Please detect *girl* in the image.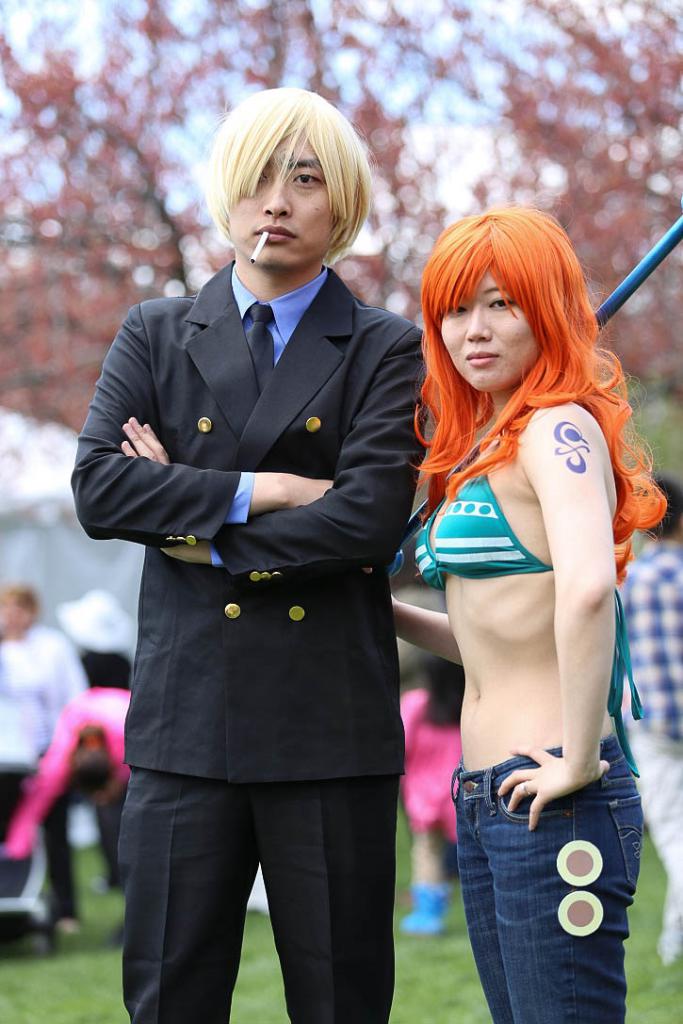
rect(387, 208, 668, 1023).
